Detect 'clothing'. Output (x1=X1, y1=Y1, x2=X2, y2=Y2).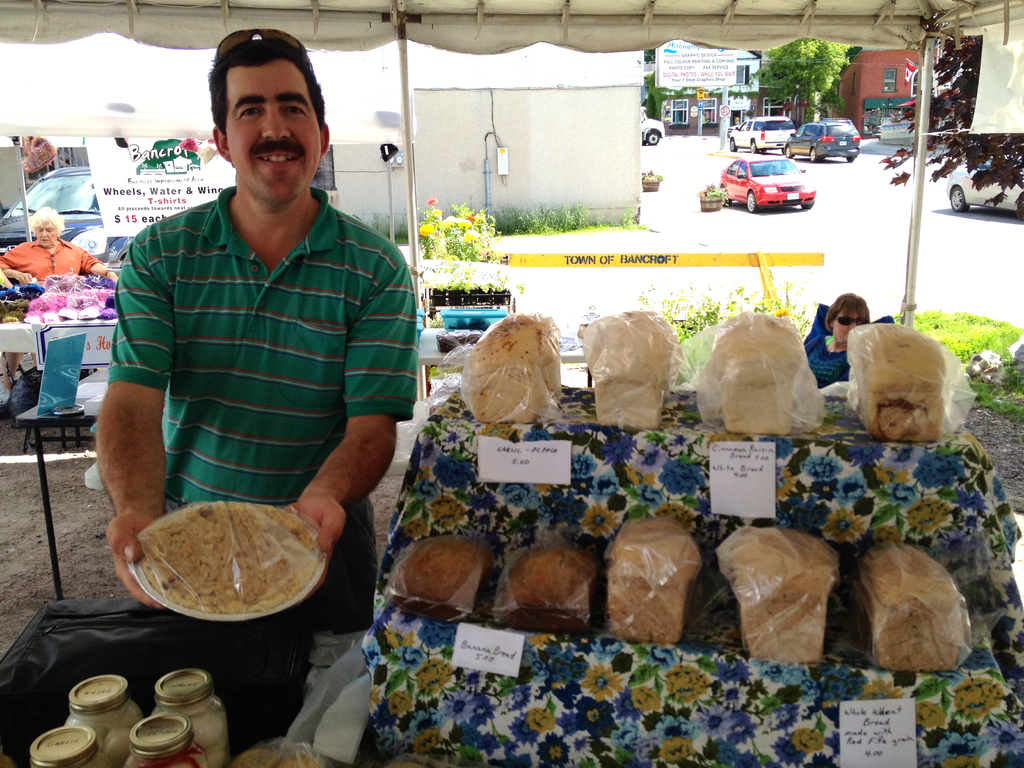
(x1=0, y1=230, x2=99, y2=282).
